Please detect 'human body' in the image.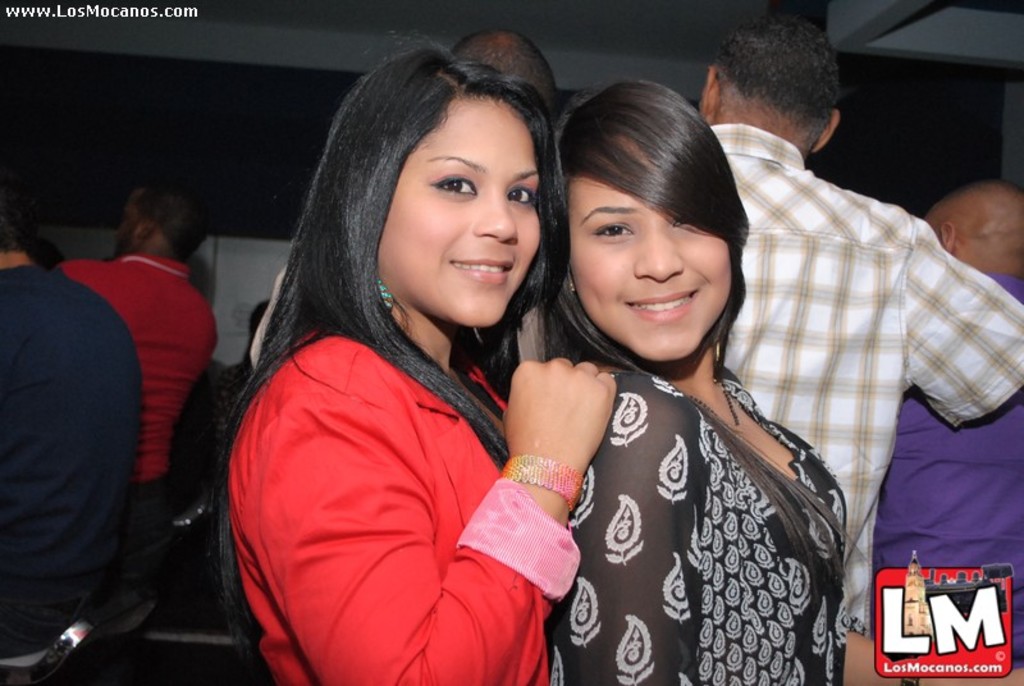
bbox=(707, 128, 1023, 632).
